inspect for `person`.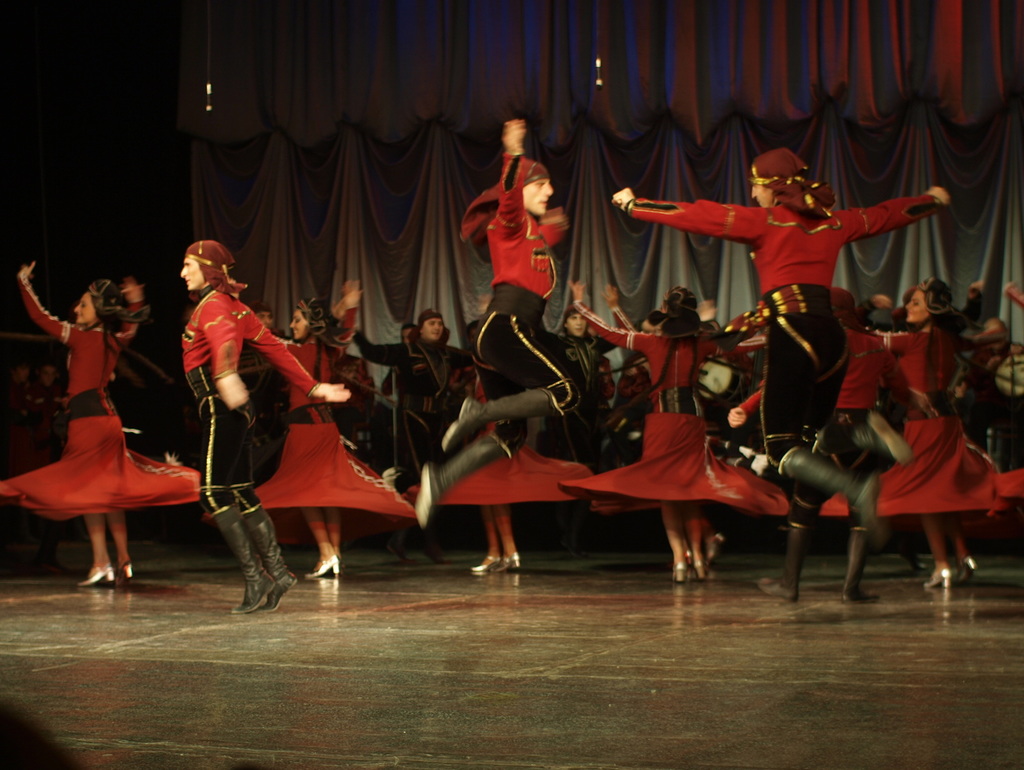
Inspection: 399/319/585/566.
